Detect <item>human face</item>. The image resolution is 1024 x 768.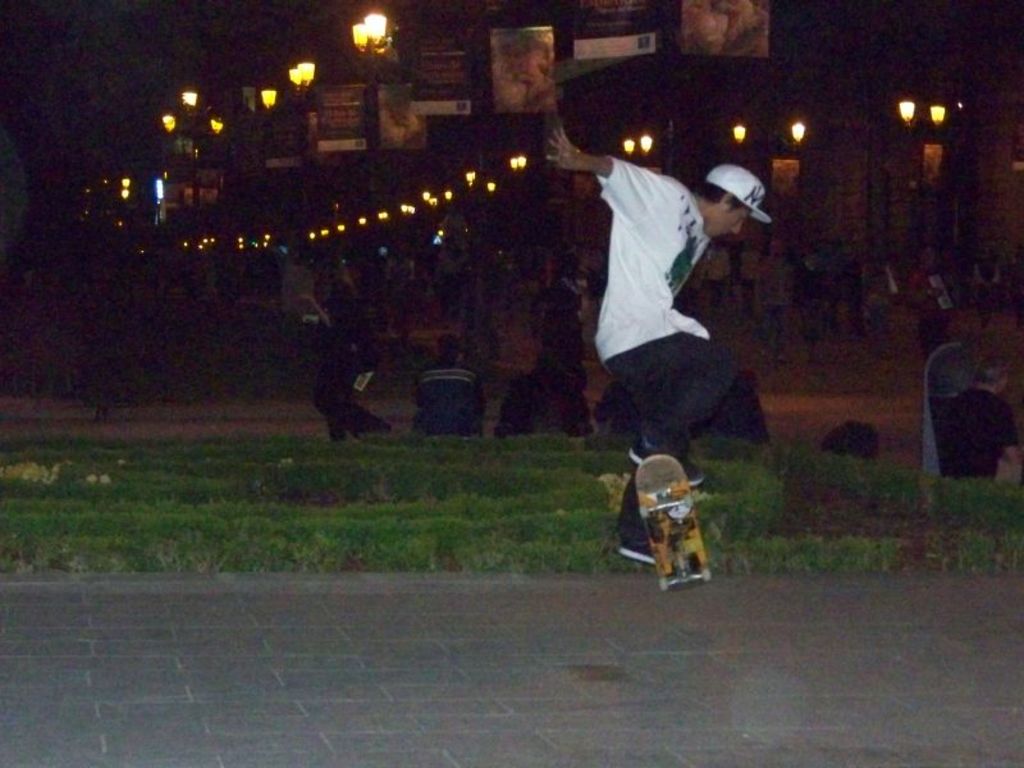
locate(704, 210, 750, 238).
